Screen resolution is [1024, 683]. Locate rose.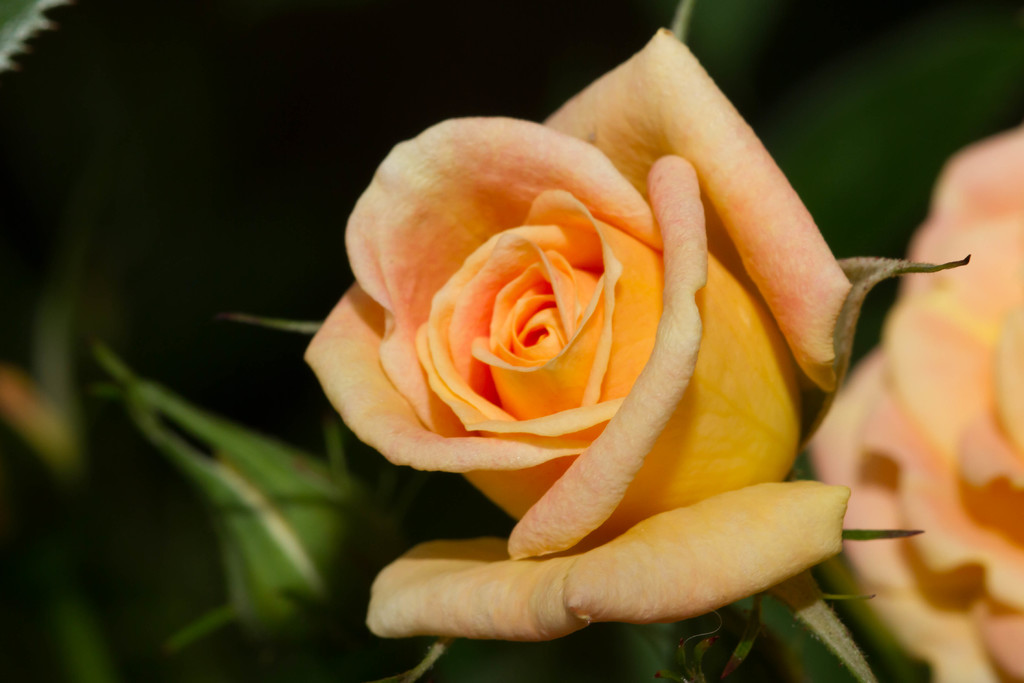
bbox=[800, 120, 1023, 682].
